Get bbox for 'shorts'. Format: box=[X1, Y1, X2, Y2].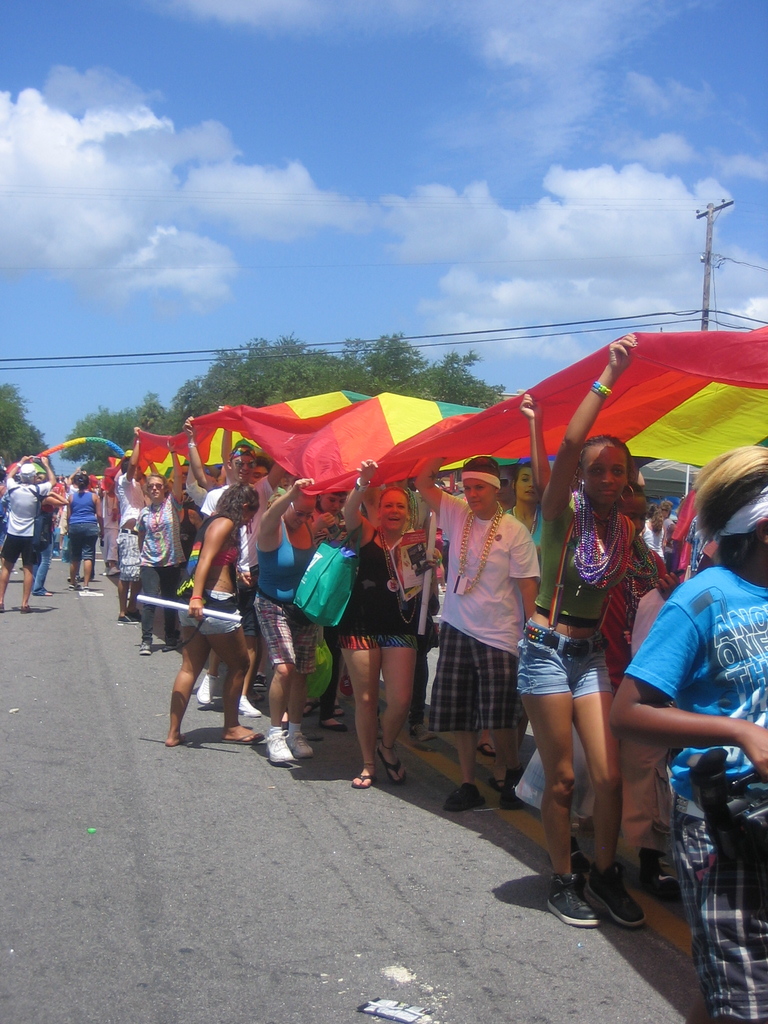
box=[124, 567, 140, 583].
